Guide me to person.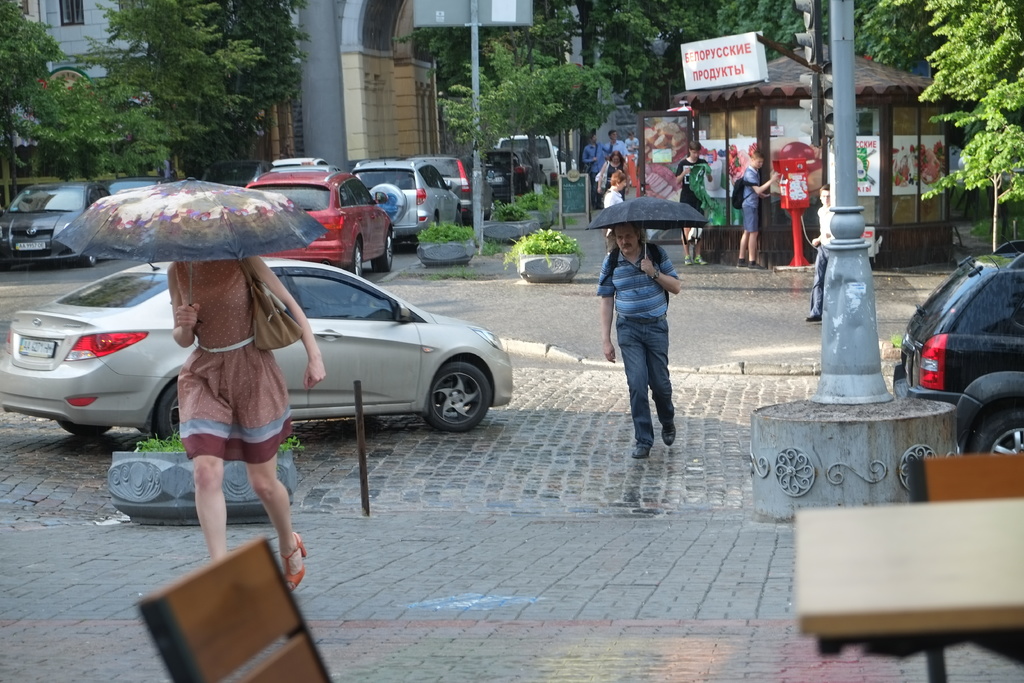
Guidance: Rect(603, 220, 678, 460).
